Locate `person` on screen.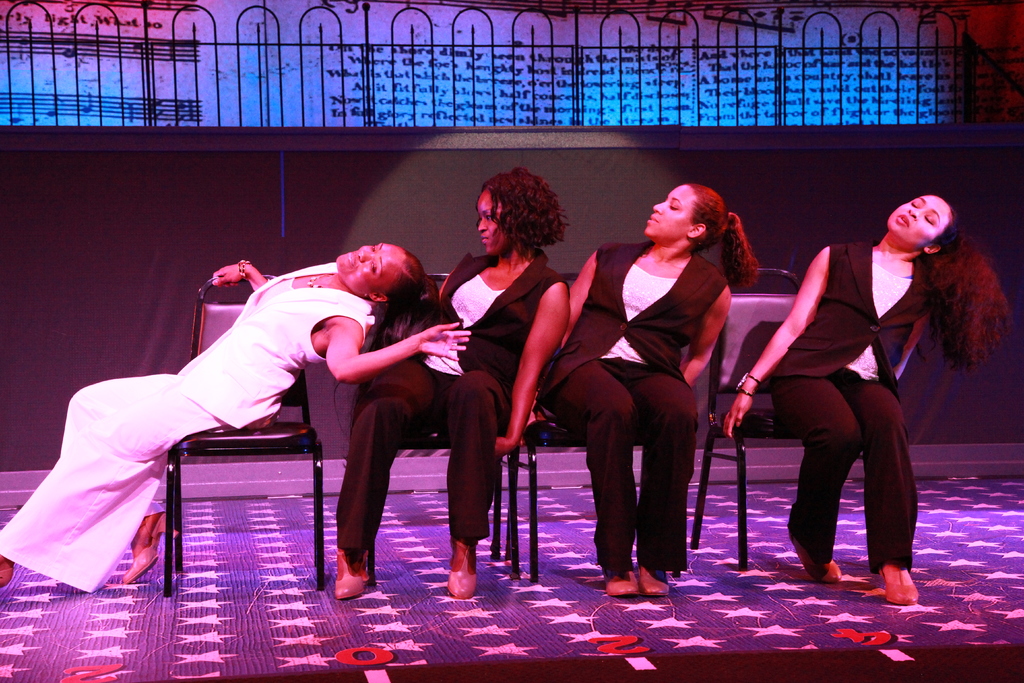
On screen at l=330, t=167, r=570, b=602.
